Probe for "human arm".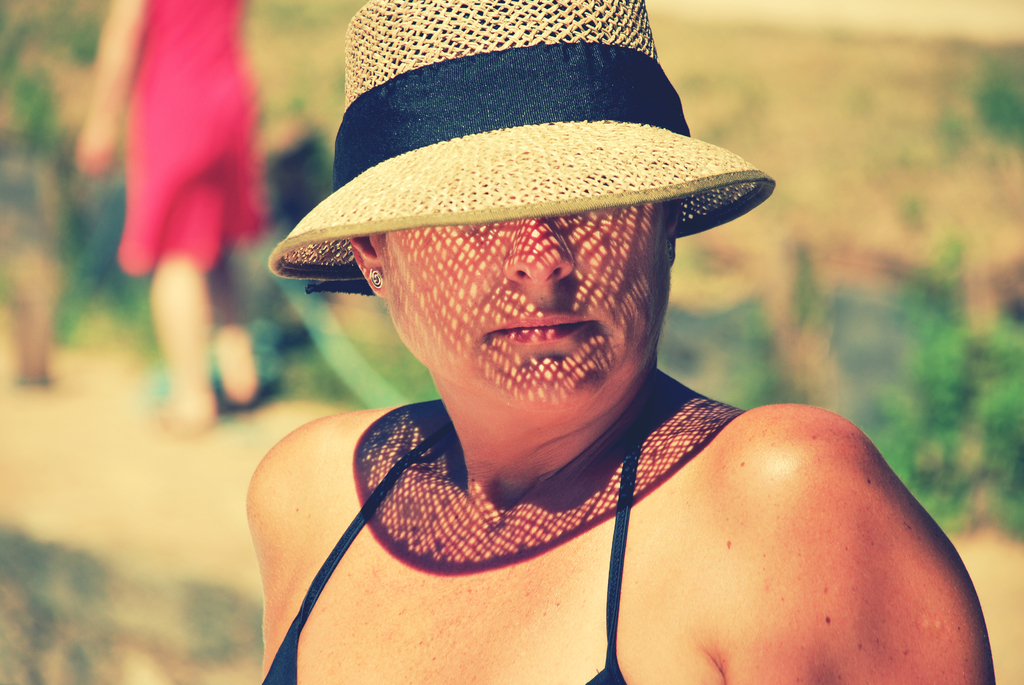
Probe result: detection(230, 404, 385, 684).
